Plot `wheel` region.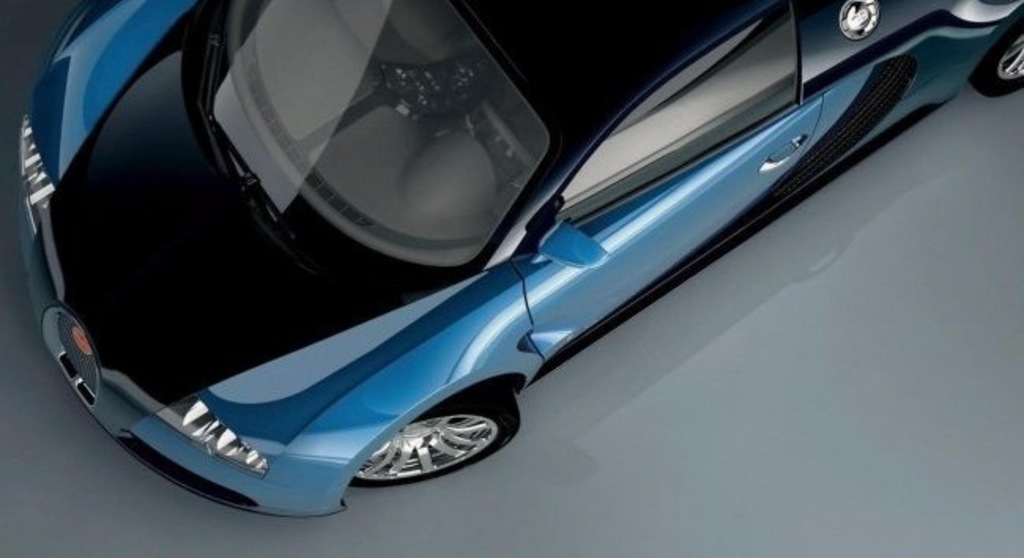
Plotted at Rect(972, 2, 1022, 95).
